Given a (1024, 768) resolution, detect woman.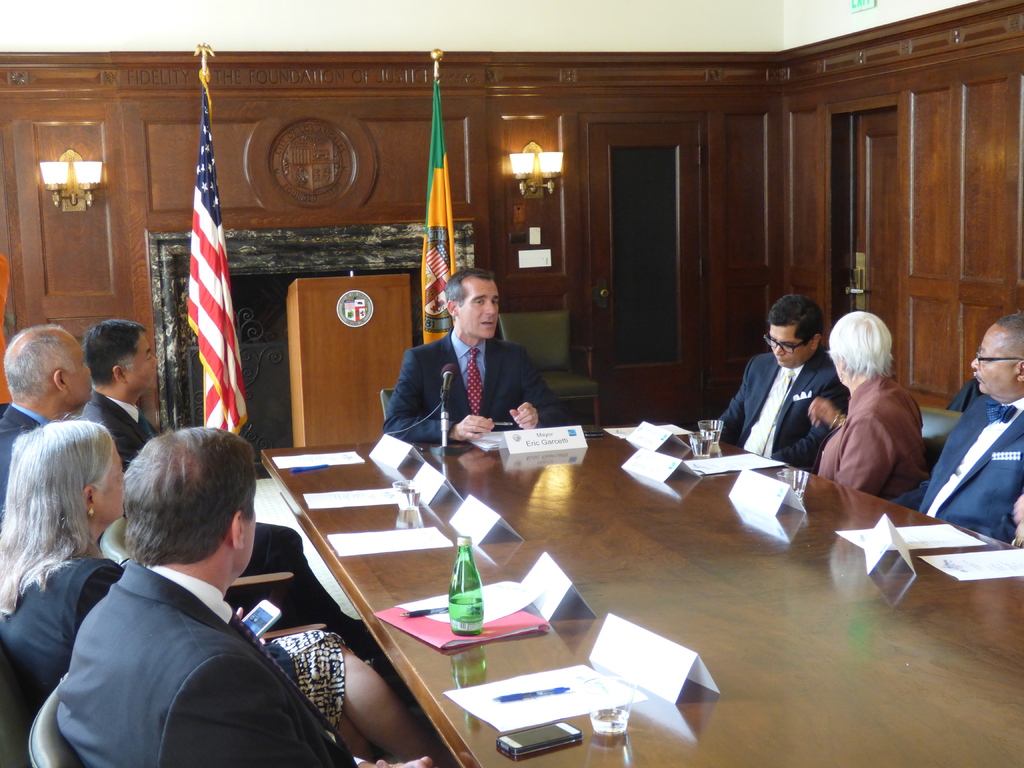
l=0, t=410, r=431, b=767.
